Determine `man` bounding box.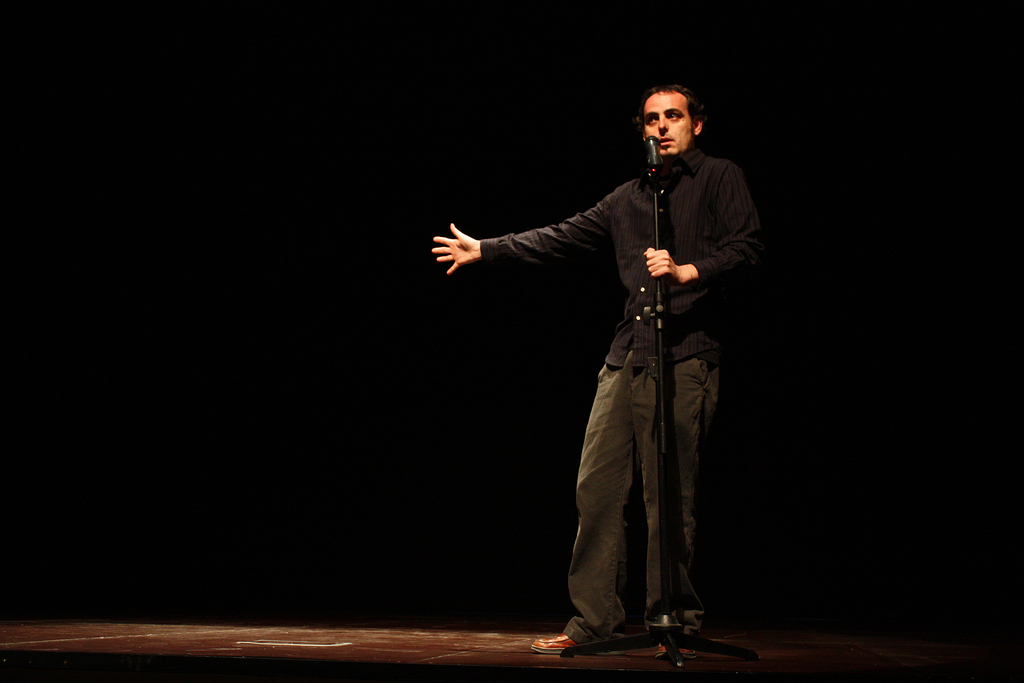
Determined: bbox=[441, 65, 772, 654].
